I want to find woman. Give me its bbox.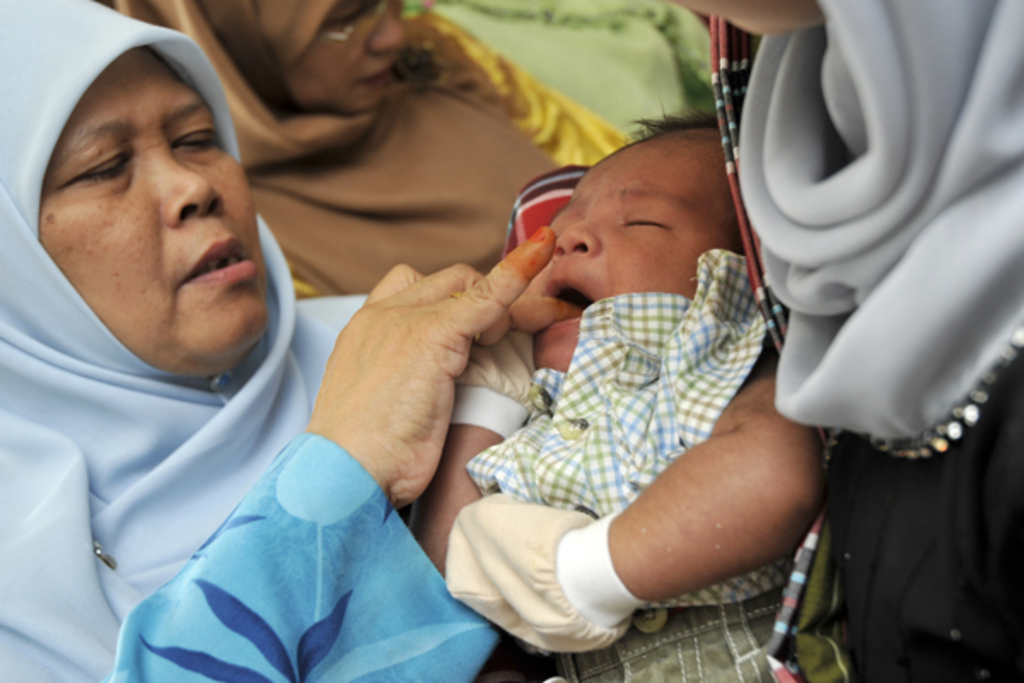
{"left": 3, "top": 0, "right": 584, "bottom": 681}.
